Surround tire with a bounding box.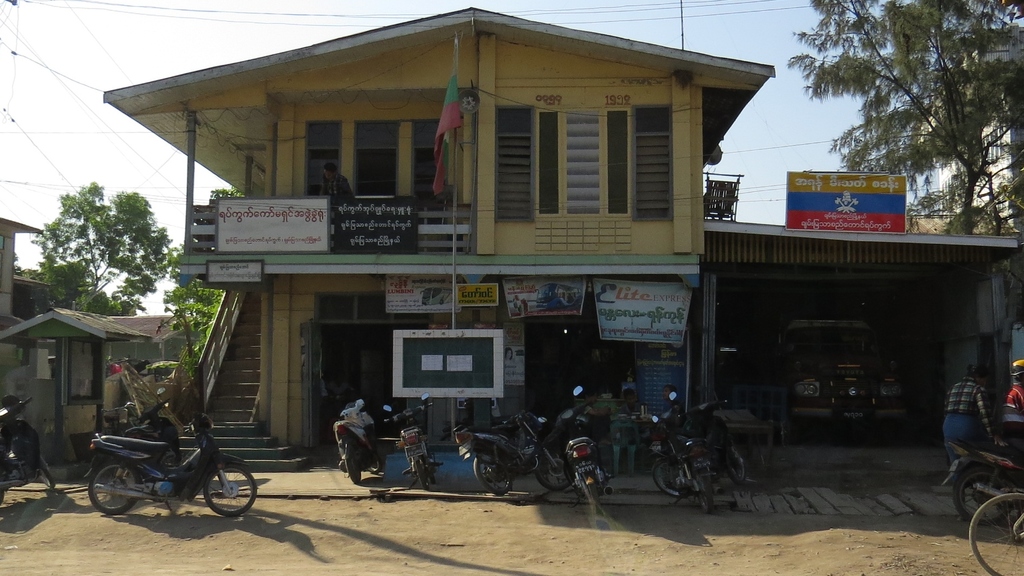
detection(414, 456, 430, 492).
